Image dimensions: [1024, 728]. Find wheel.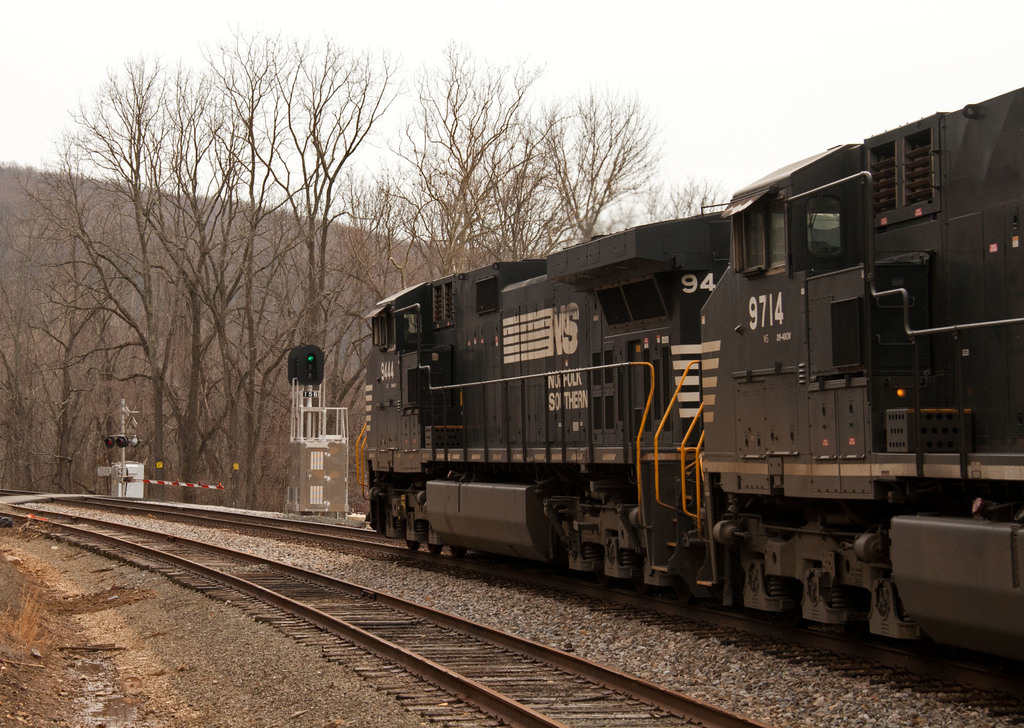
425,546,442,558.
